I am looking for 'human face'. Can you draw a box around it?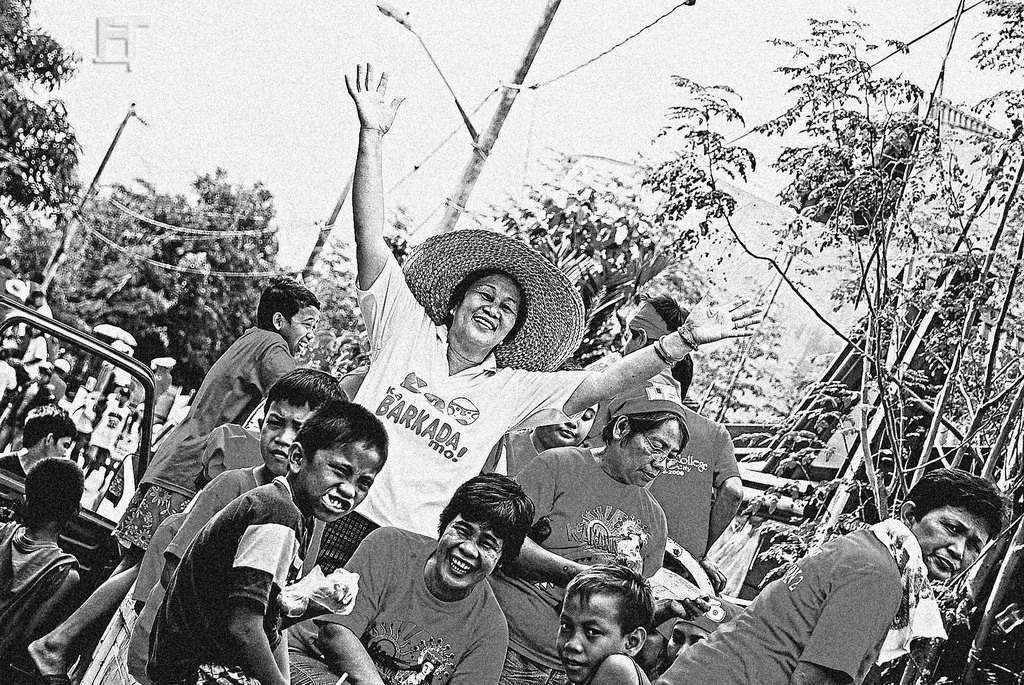
Sure, the bounding box is {"x1": 622, "y1": 330, "x2": 634, "y2": 359}.
